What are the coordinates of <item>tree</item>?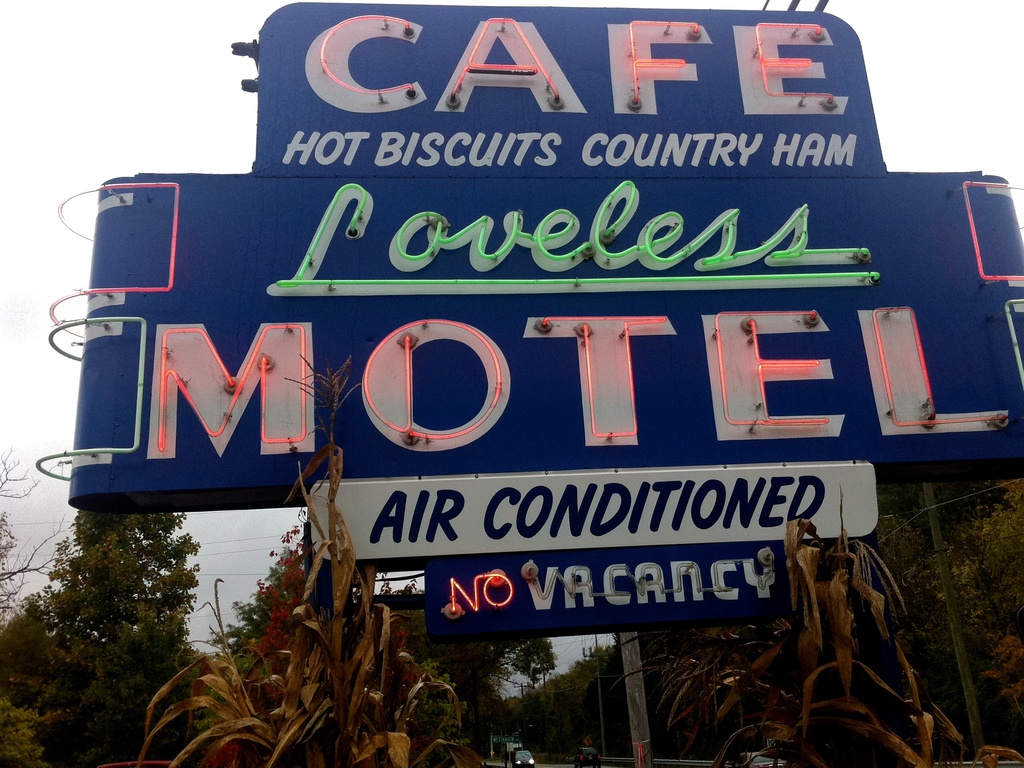
[138, 354, 465, 767].
